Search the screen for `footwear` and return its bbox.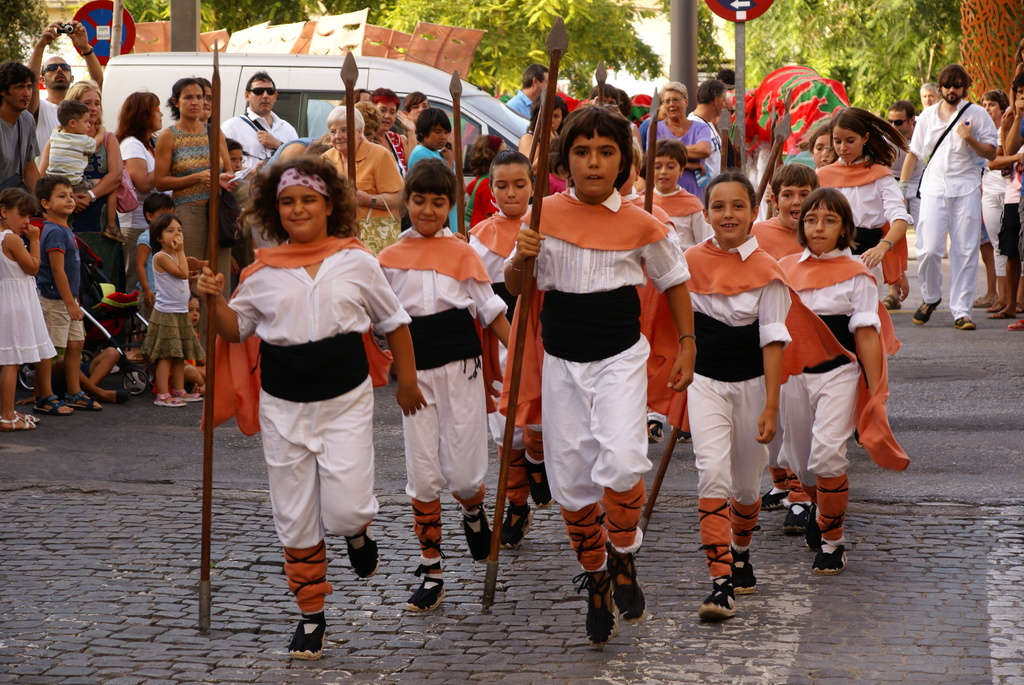
Found: (x1=113, y1=384, x2=127, y2=405).
